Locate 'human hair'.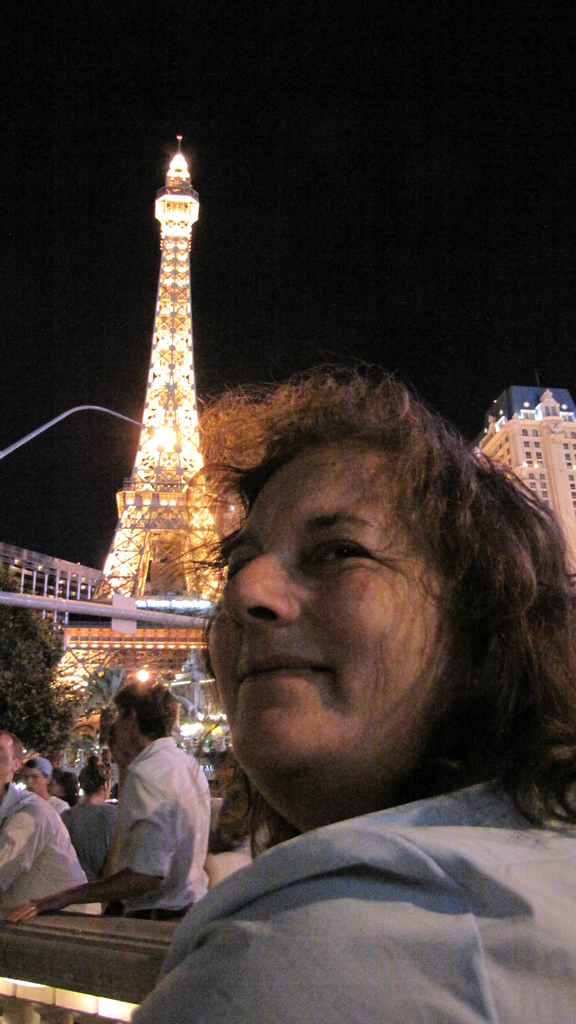
Bounding box: Rect(212, 742, 230, 783).
